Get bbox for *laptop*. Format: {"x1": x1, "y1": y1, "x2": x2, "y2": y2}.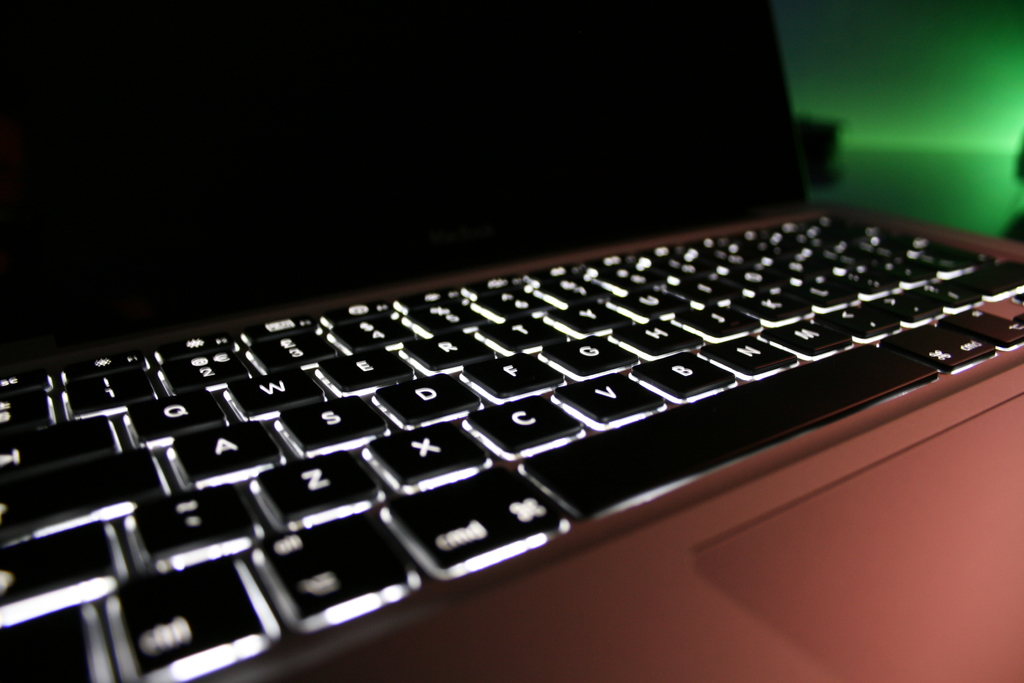
{"x1": 0, "y1": 1, "x2": 1023, "y2": 682}.
